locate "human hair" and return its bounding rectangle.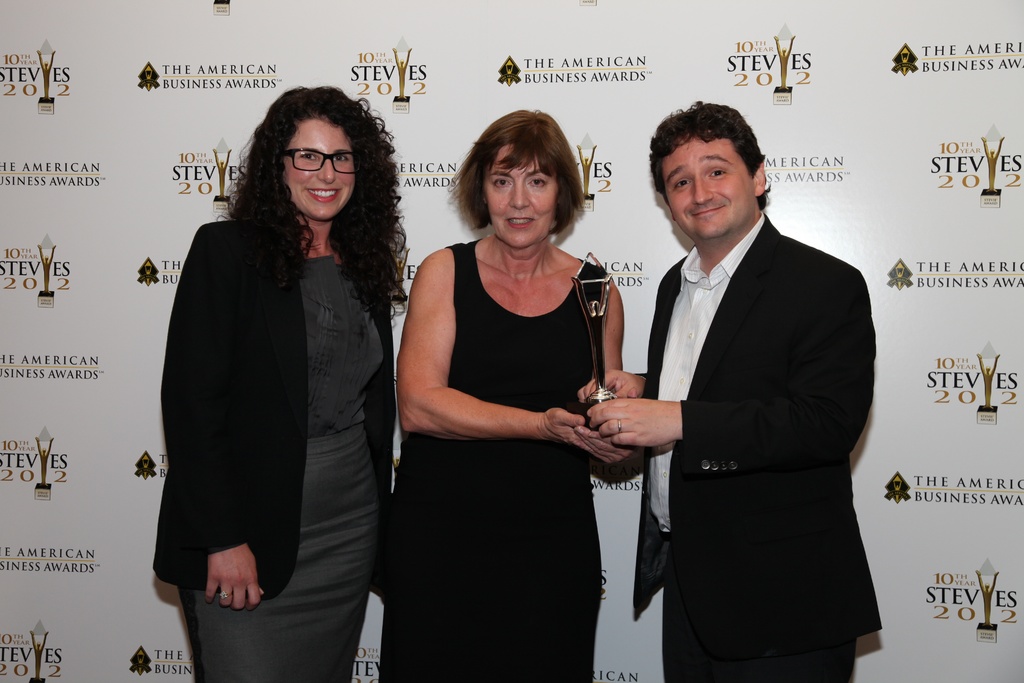
crop(646, 96, 772, 215).
